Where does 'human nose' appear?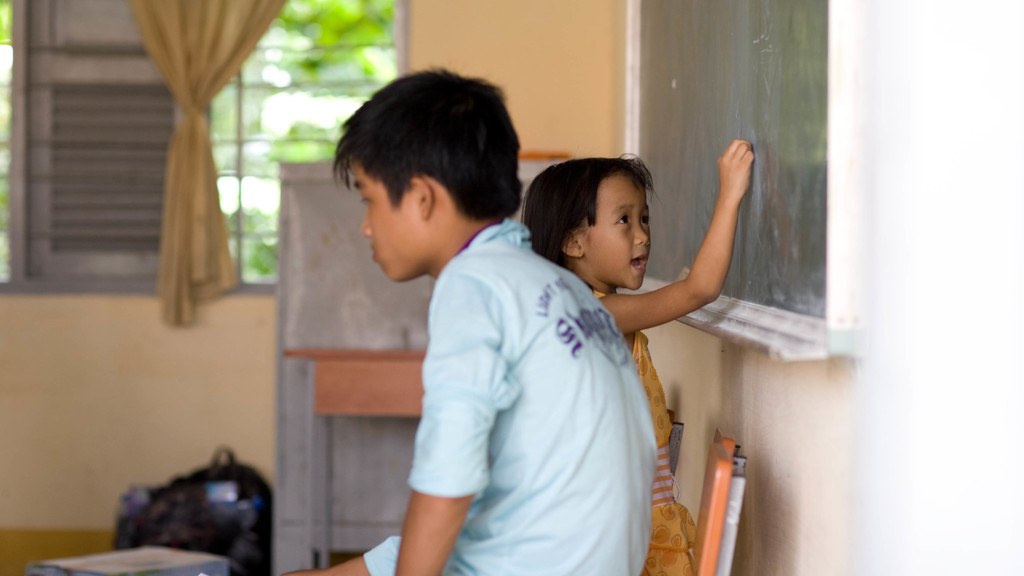
Appears at left=360, top=211, right=370, bottom=236.
